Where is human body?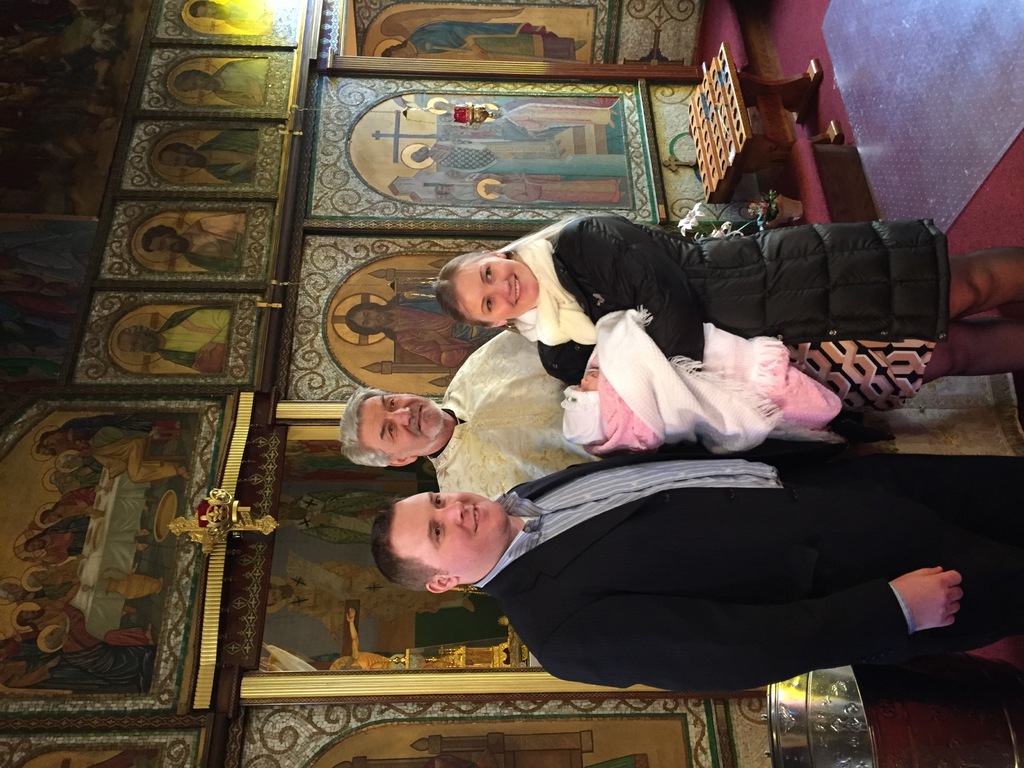
bbox=(337, 330, 1023, 518).
